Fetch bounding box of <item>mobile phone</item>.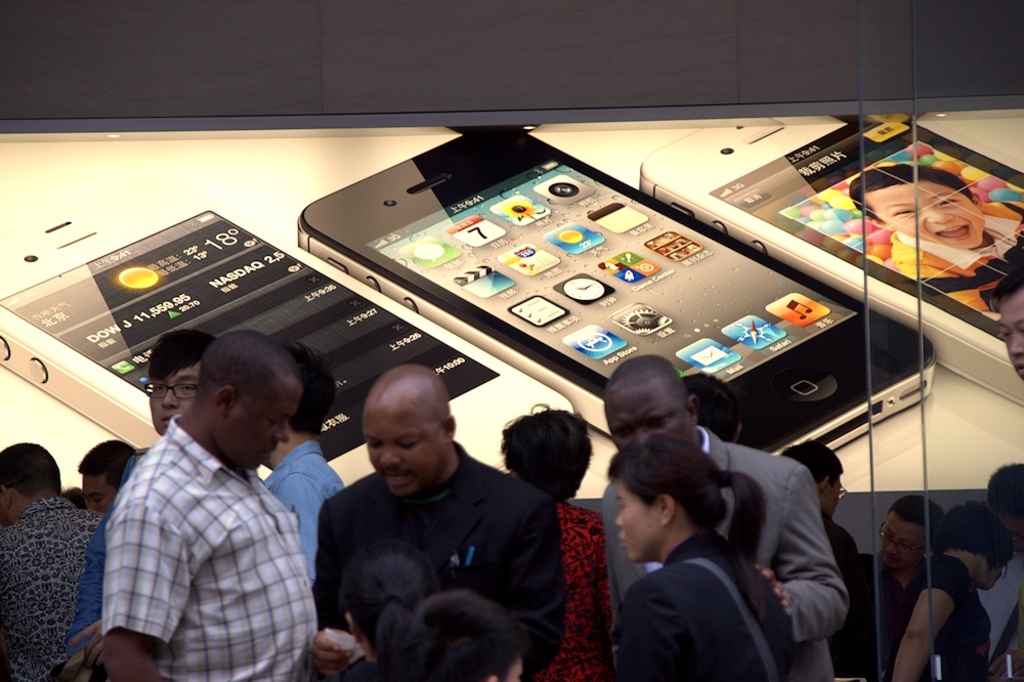
Bbox: 293 122 940 464.
